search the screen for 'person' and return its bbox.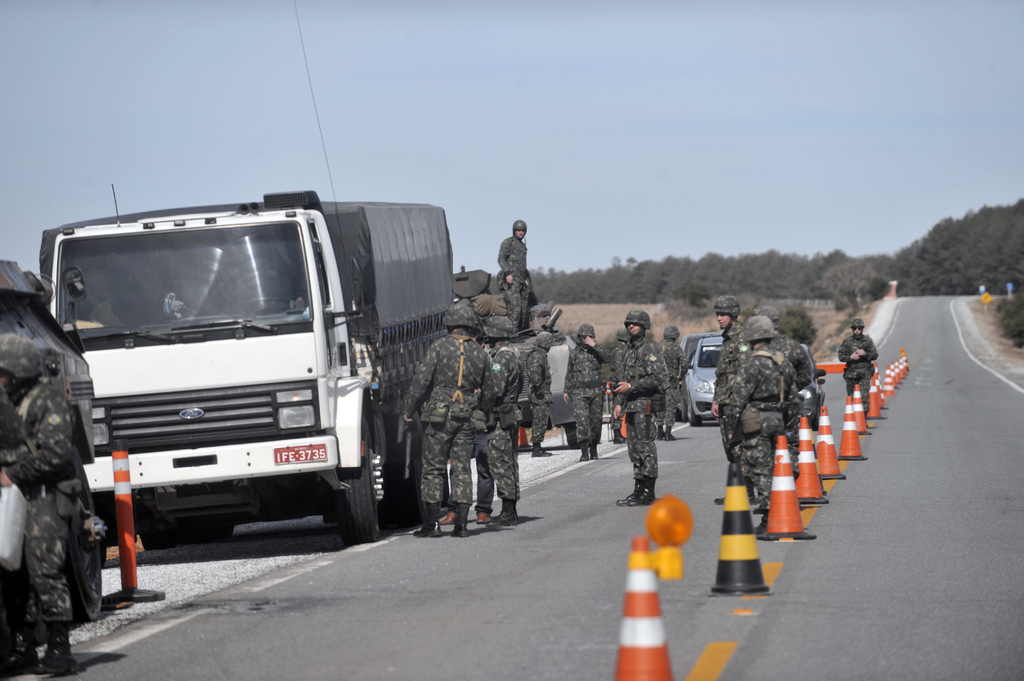
Found: [x1=0, y1=328, x2=72, y2=669].
